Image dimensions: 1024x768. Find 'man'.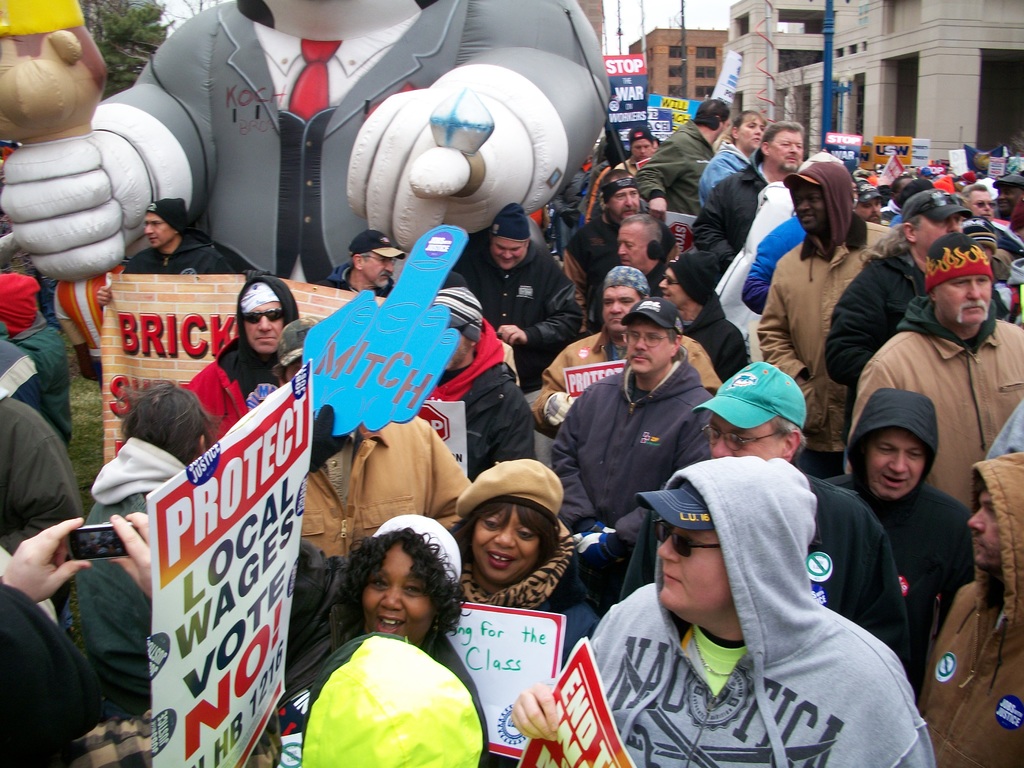
[left=179, top=271, right=307, bottom=440].
